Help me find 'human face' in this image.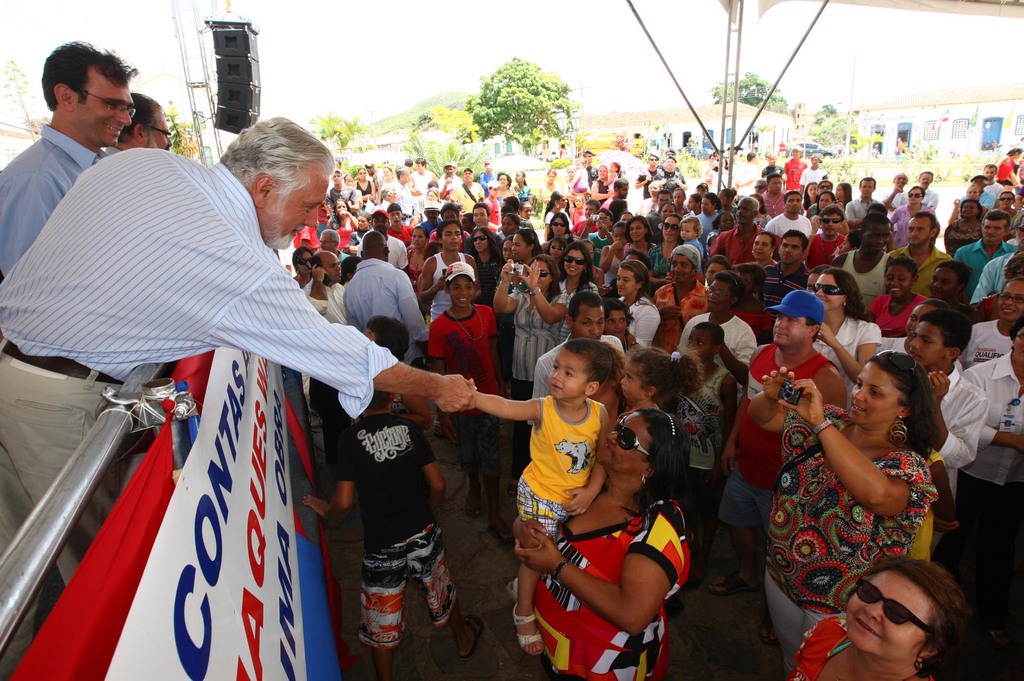
Found it: 808/184/813/196.
